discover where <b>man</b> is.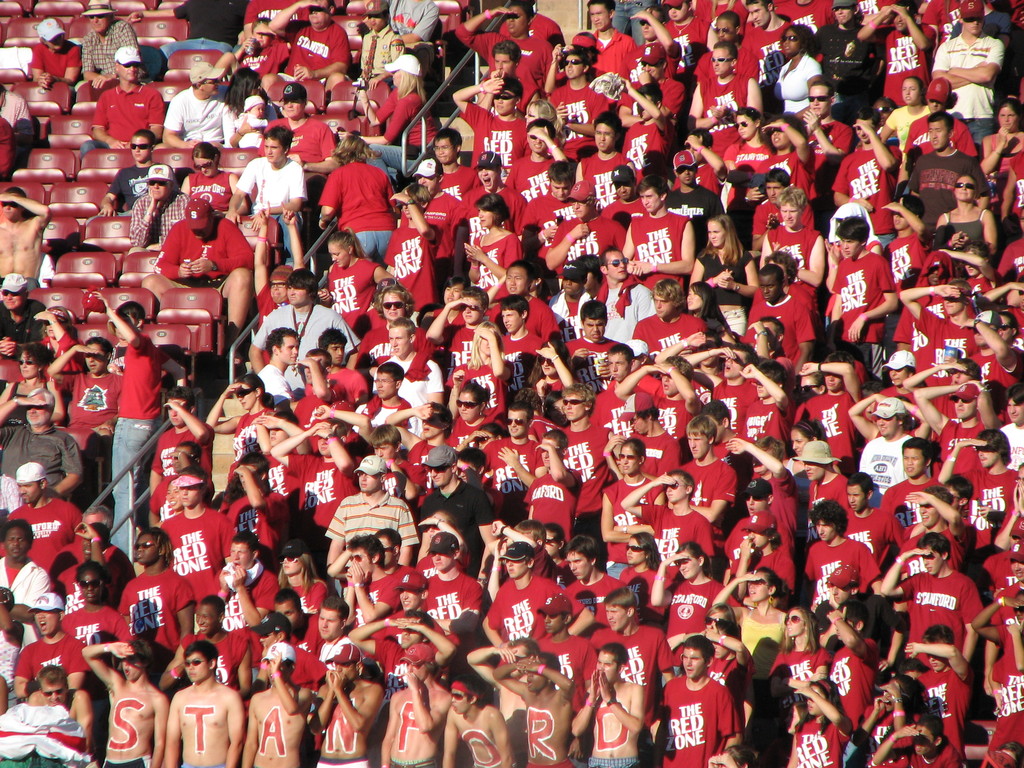
Discovered at 790, 438, 849, 552.
